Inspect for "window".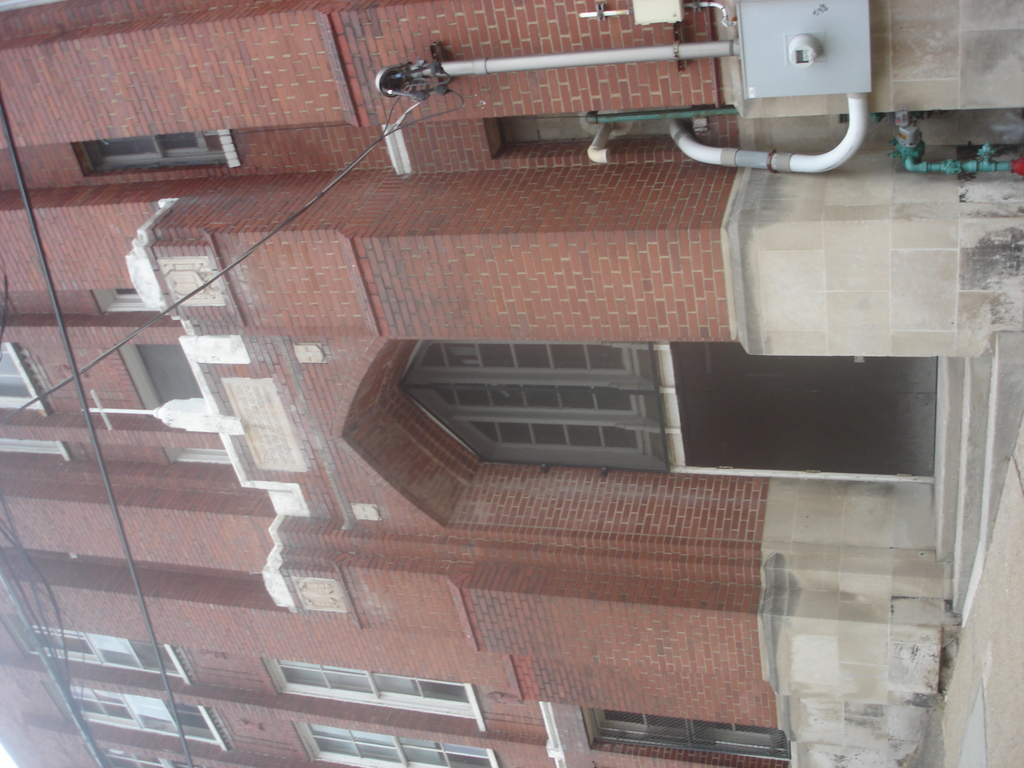
Inspection: (left=291, top=719, right=500, bottom=767).
